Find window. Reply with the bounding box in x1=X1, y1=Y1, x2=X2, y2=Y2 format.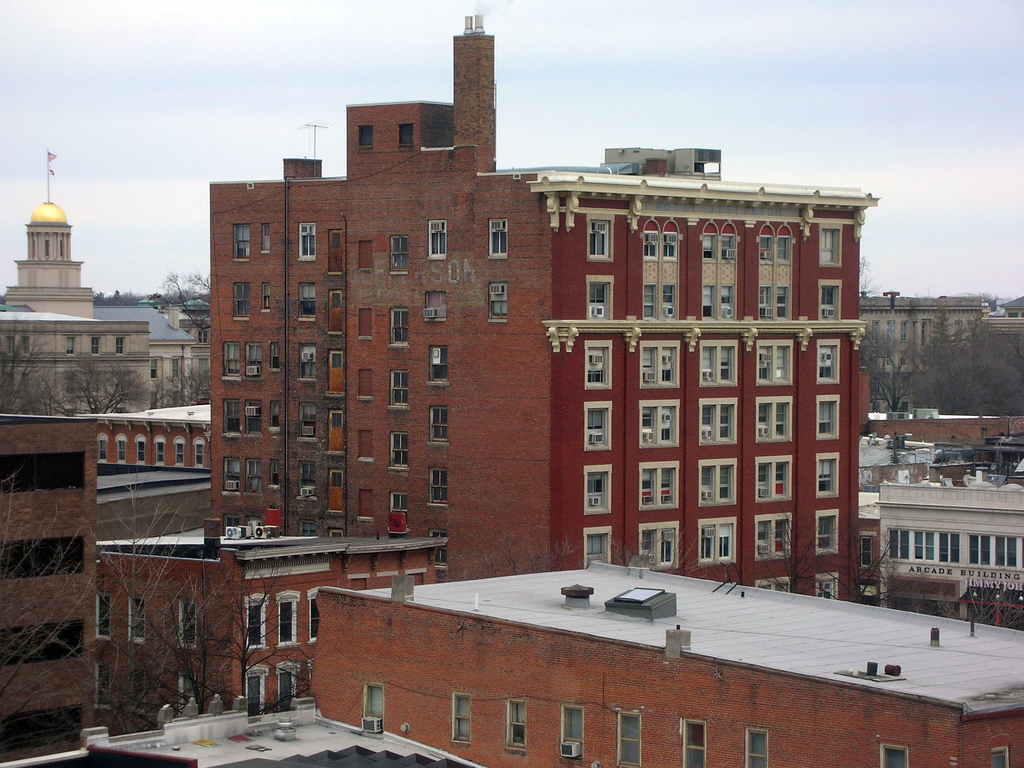
x1=820, y1=231, x2=838, y2=264.
